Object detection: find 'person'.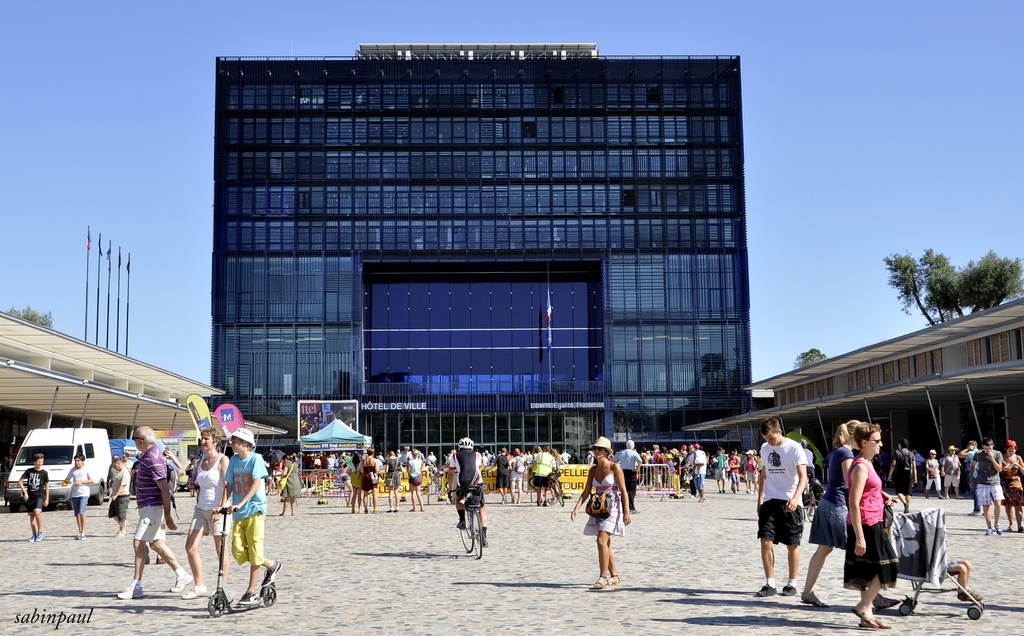
17/451/54/545.
